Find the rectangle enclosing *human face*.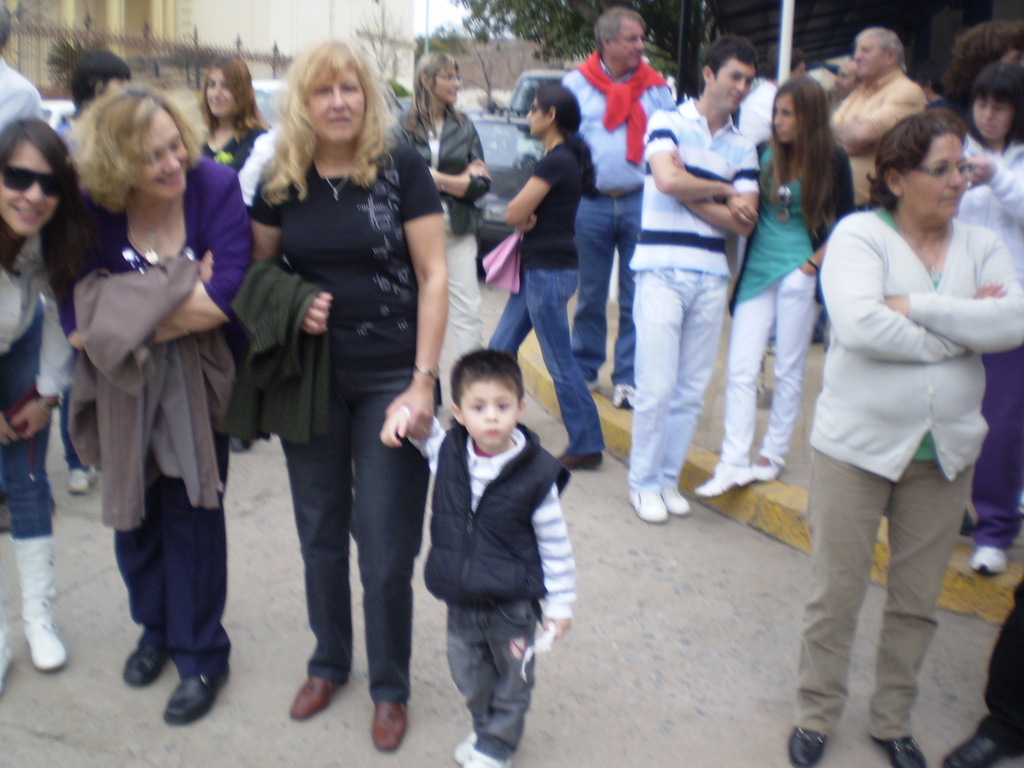
[x1=460, y1=367, x2=514, y2=447].
